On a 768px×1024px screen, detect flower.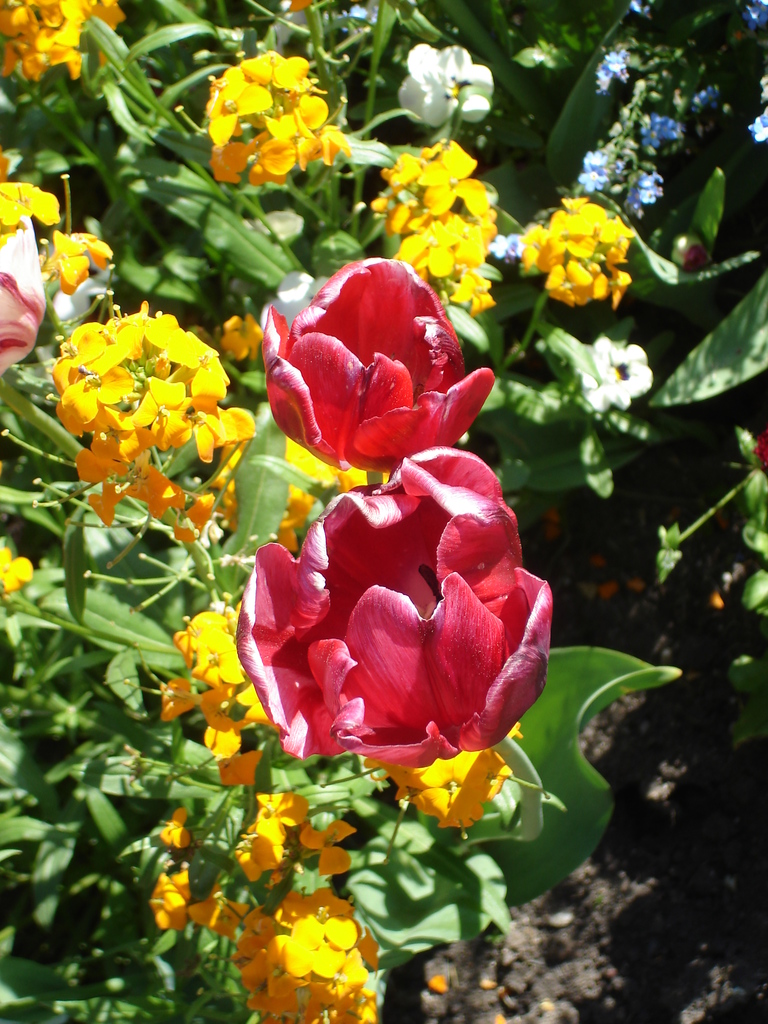
region(366, 140, 502, 316).
